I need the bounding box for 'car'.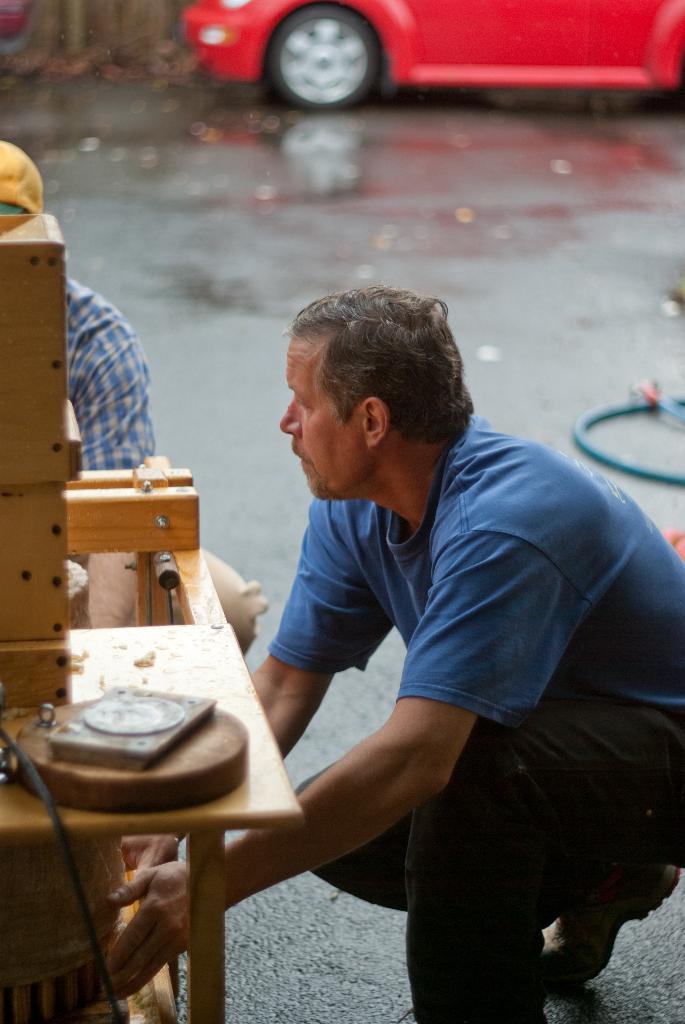
Here it is: BBox(178, 0, 684, 115).
